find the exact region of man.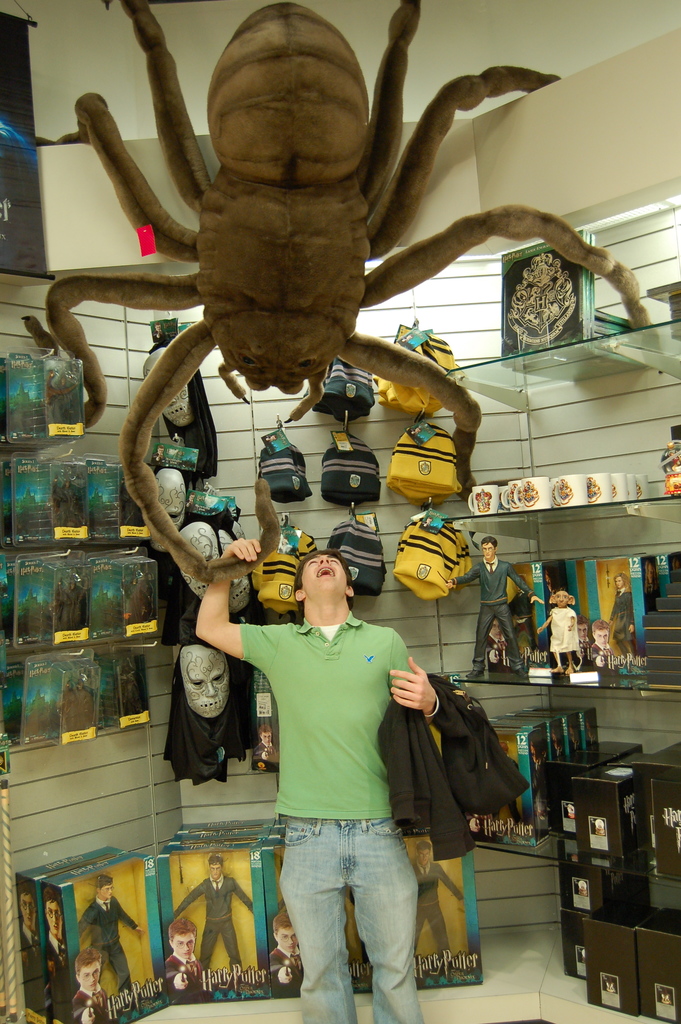
Exact region: pyautogui.locateOnScreen(601, 567, 637, 667).
